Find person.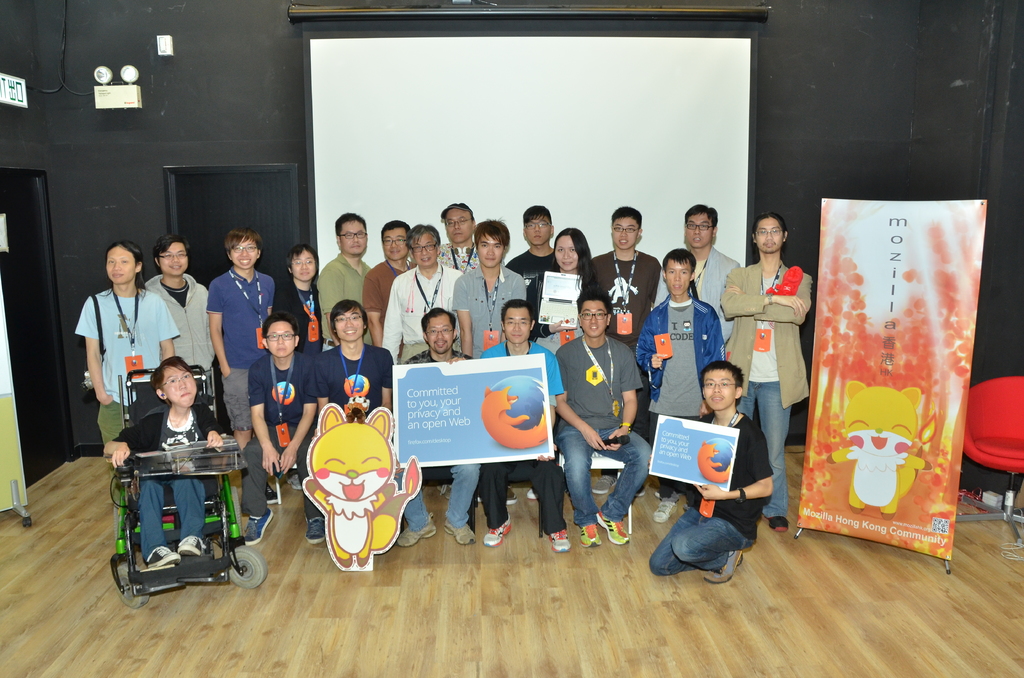
446, 200, 505, 265.
